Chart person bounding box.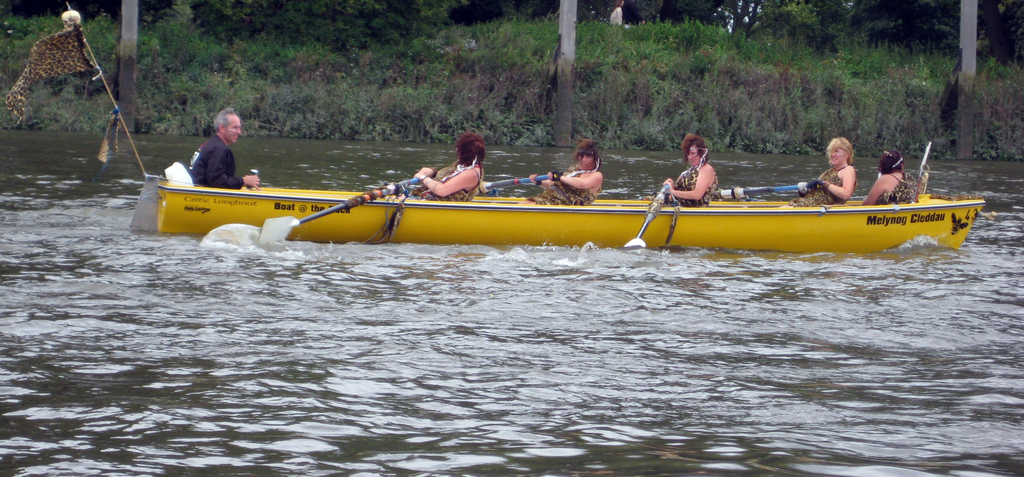
Charted: (left=864, top=149, right=912, bottom=205).
